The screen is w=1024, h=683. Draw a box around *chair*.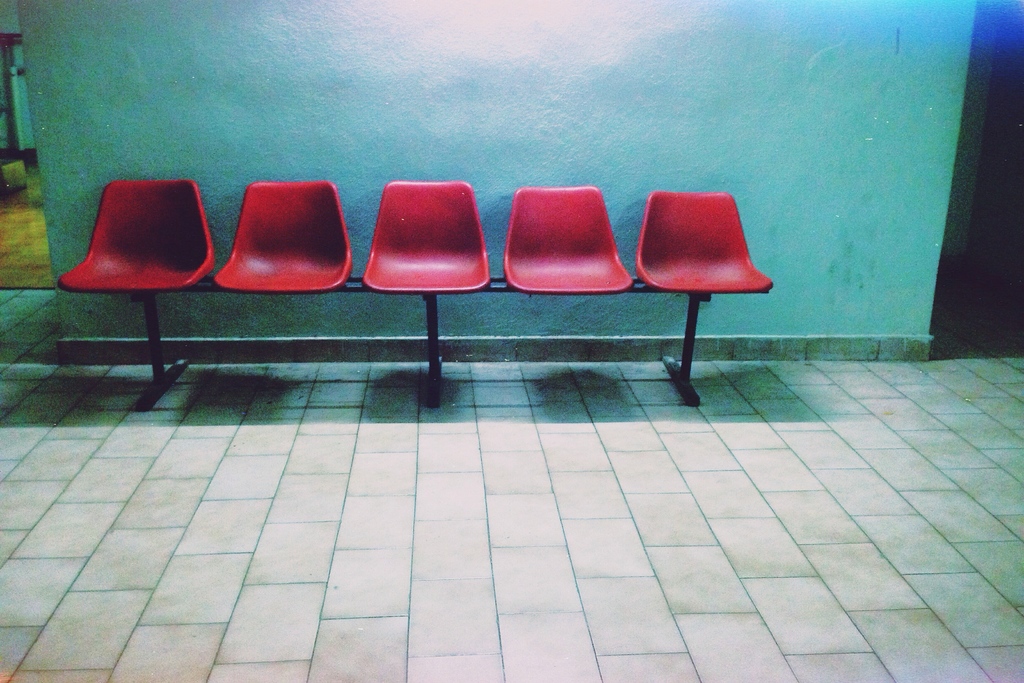
box(361, 180, 495, 298).
